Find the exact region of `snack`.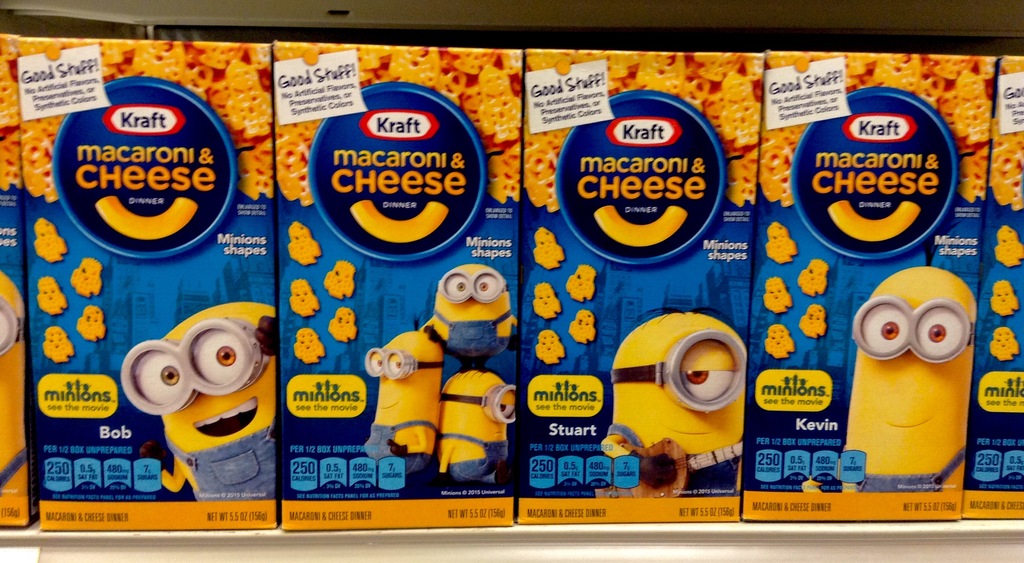
Exact region: 289/219/323/266.
